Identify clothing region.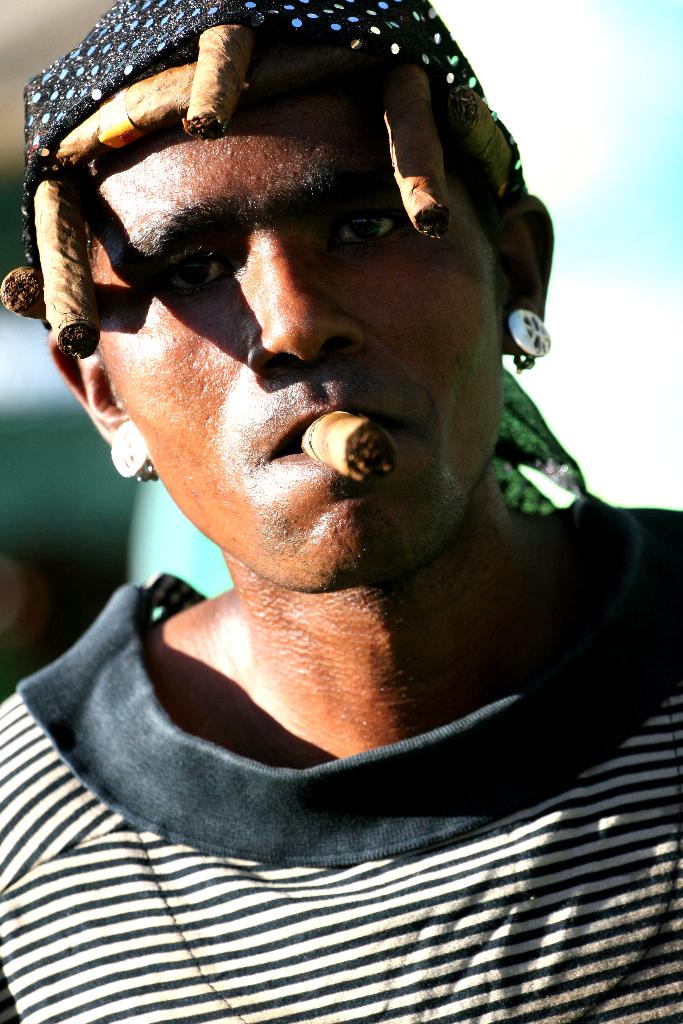
Region: 35, 545, 595, 887.
